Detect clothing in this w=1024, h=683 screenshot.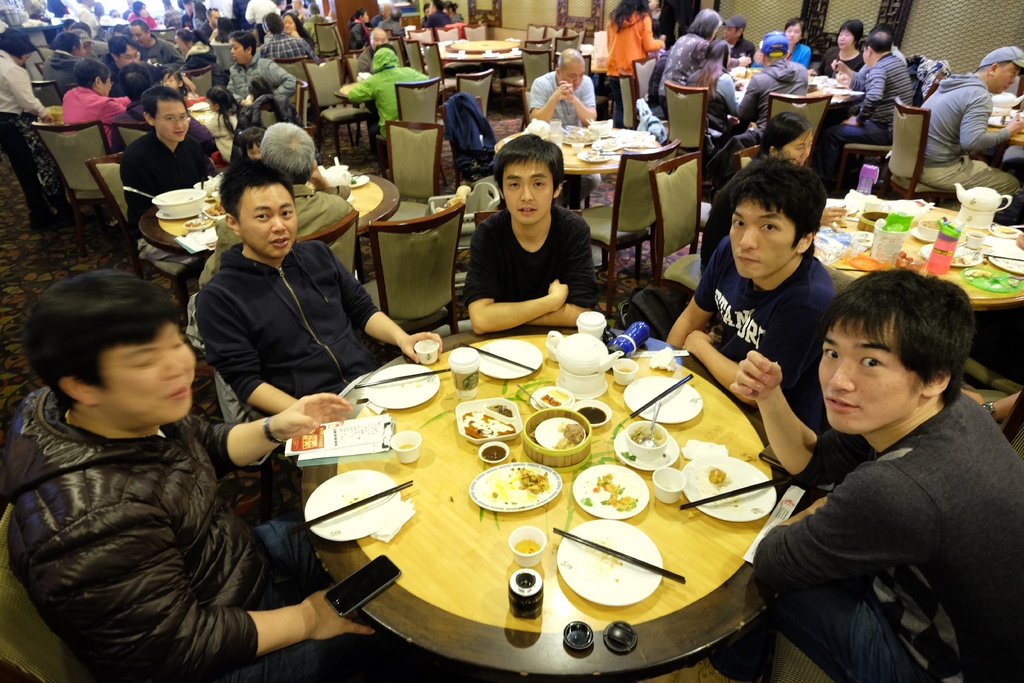
Detection: <box>692,71,744,139</box>.
